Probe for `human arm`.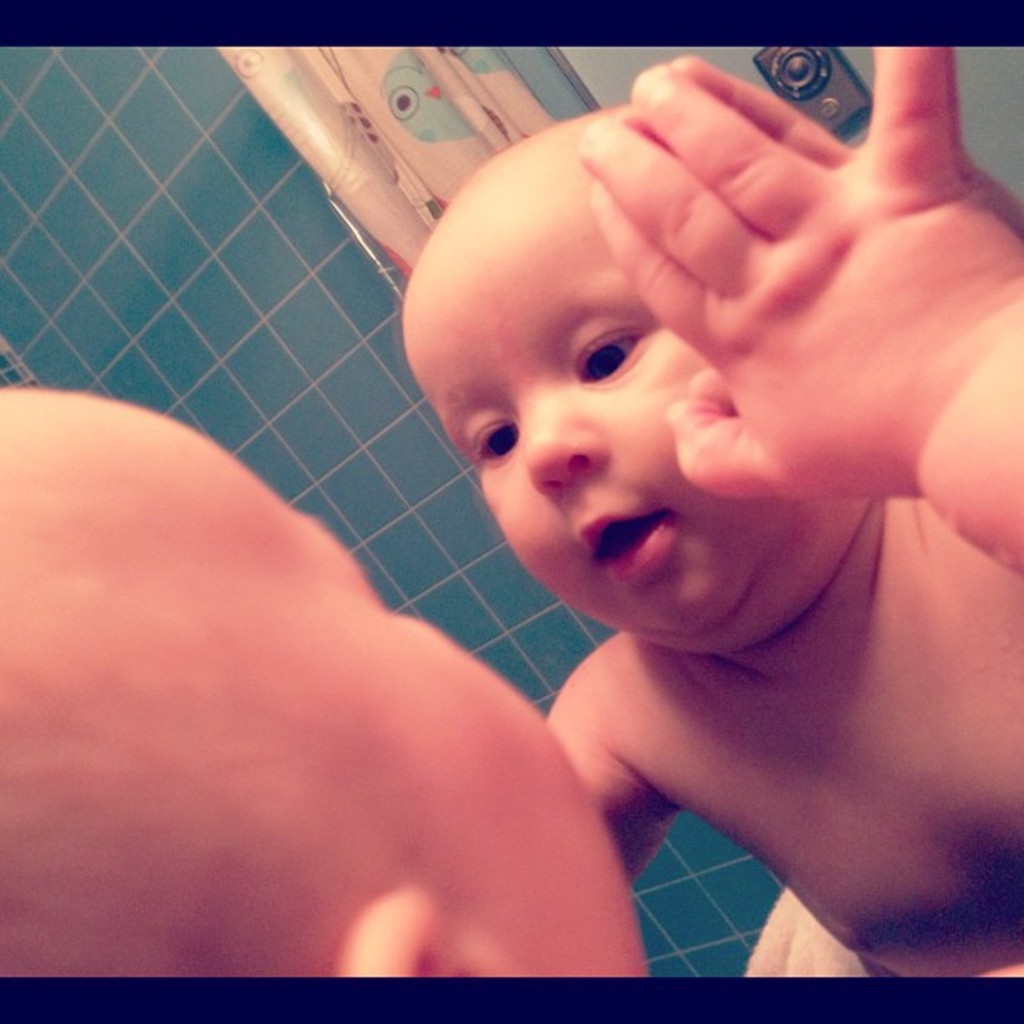
Probe result: <bbox>586, 47, 1022, 581</bbox>.
